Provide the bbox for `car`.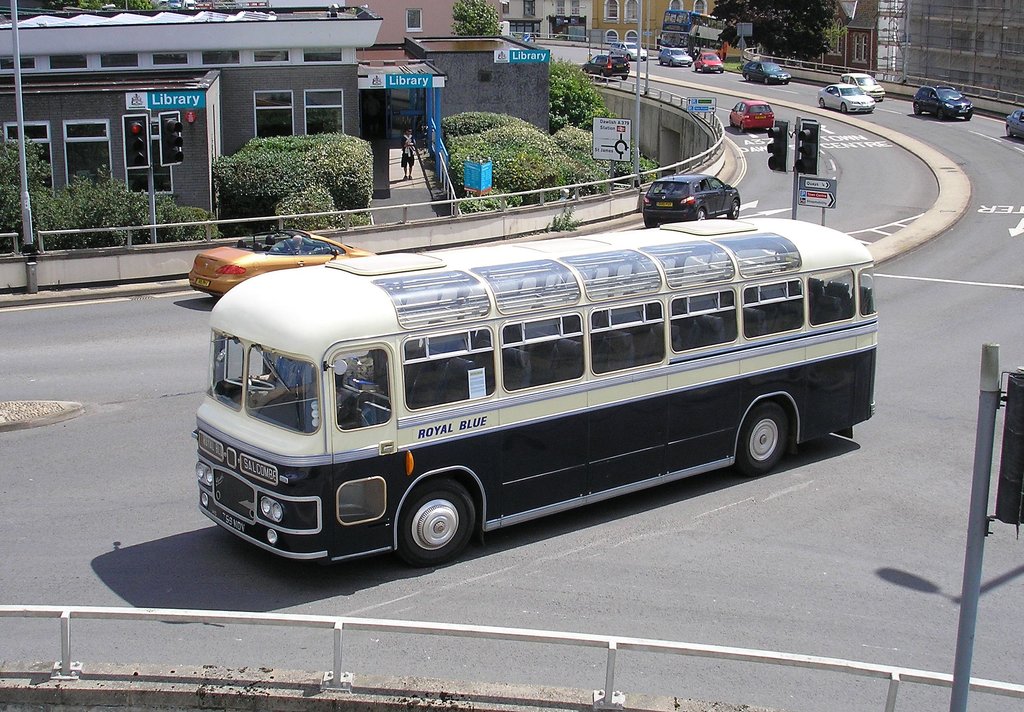
<region>842, 74, 883, 101</region>.
